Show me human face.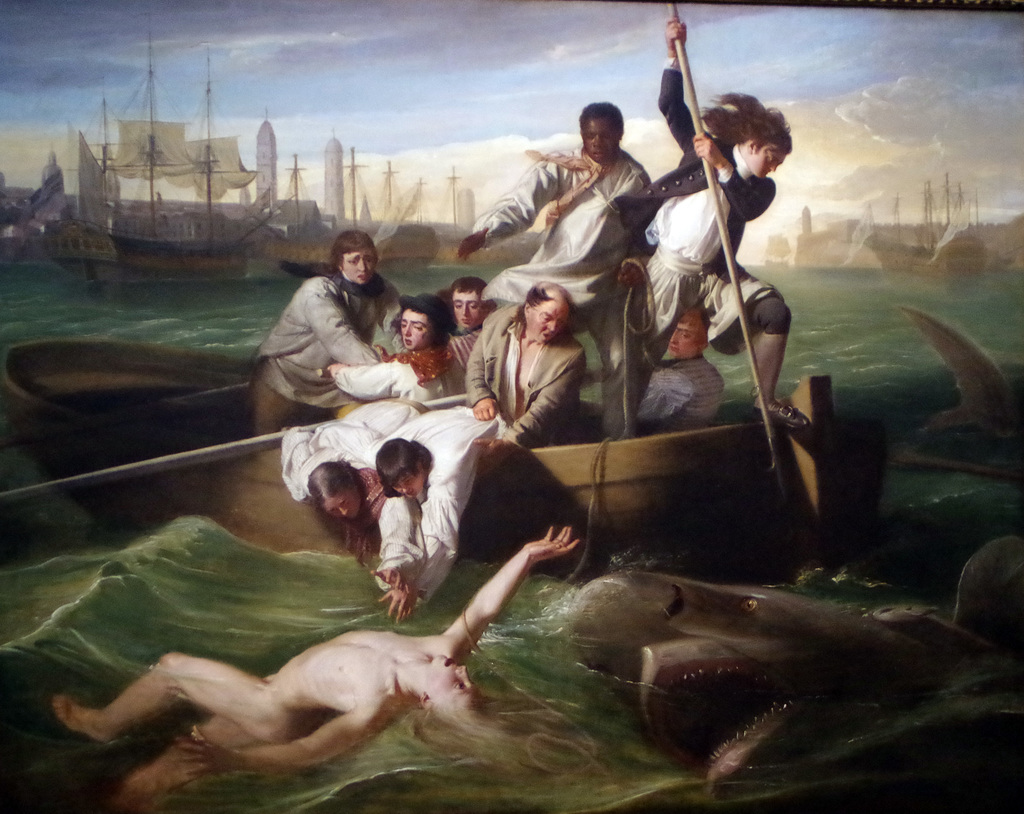
human face is here: bbox=(751, 144, 786, 177).
